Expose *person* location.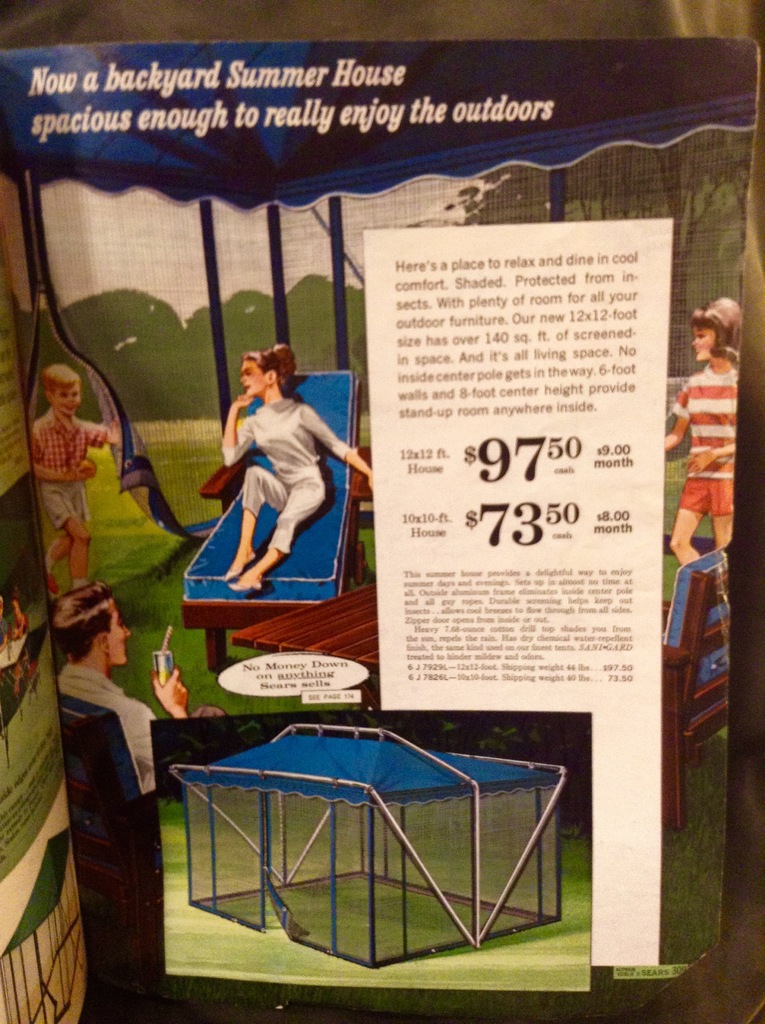
Exposed at [664, 299, 745, 568].
